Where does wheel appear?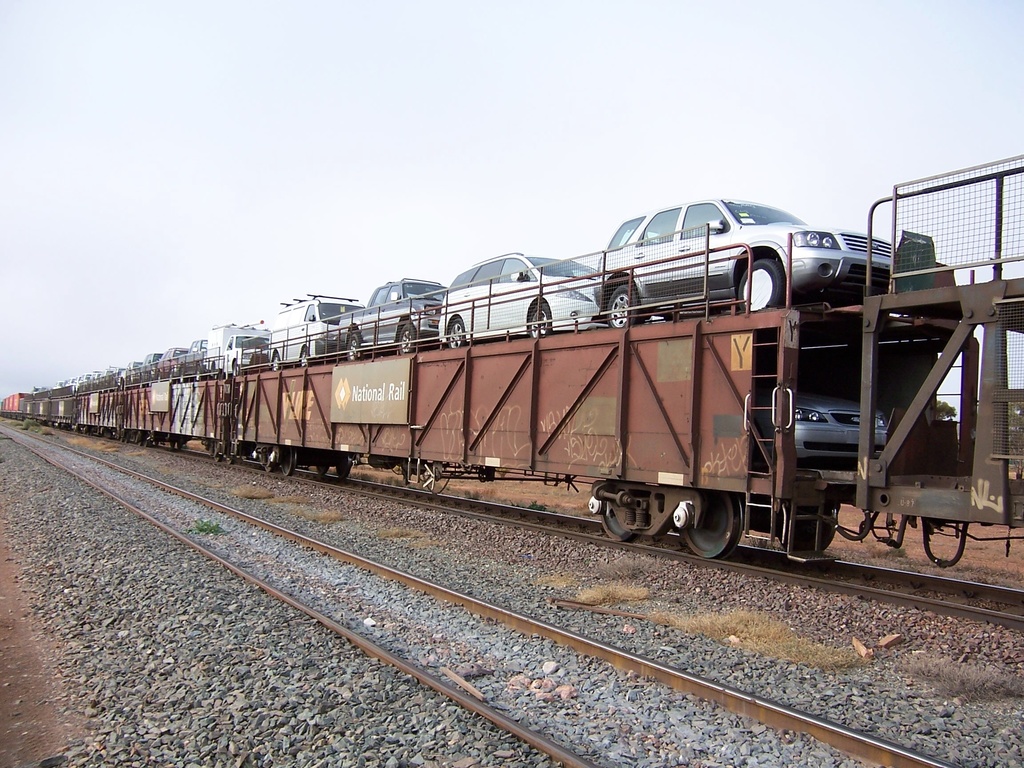
Appears at [280, 452, 303, 471].
